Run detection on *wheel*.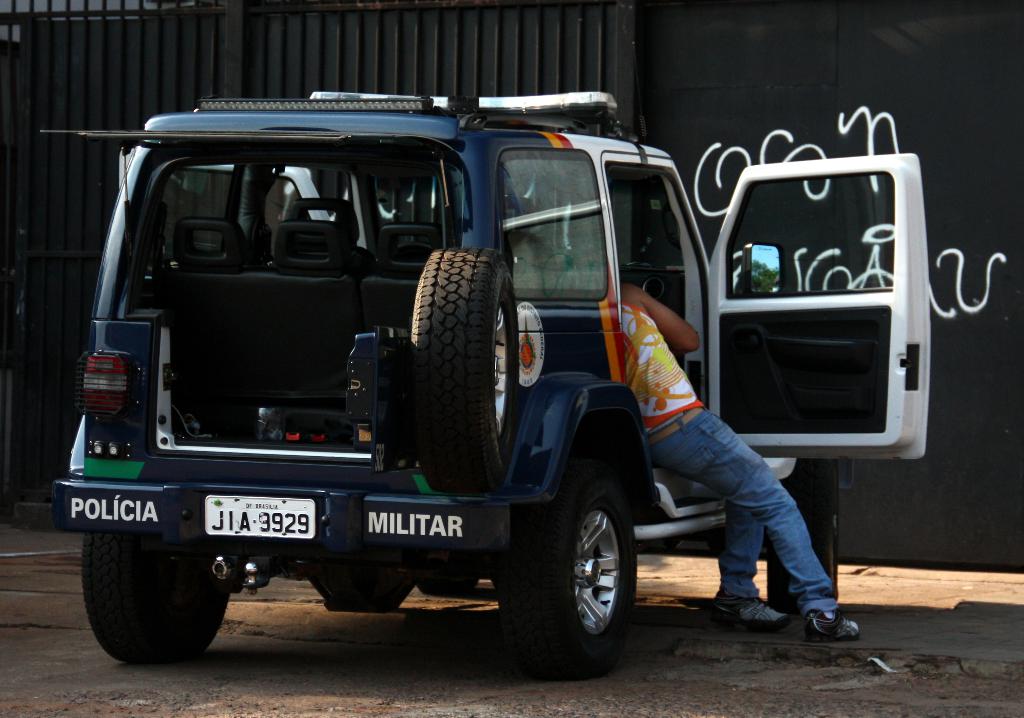
Result: x1=401, y1=243, x2=516, y2=495.
